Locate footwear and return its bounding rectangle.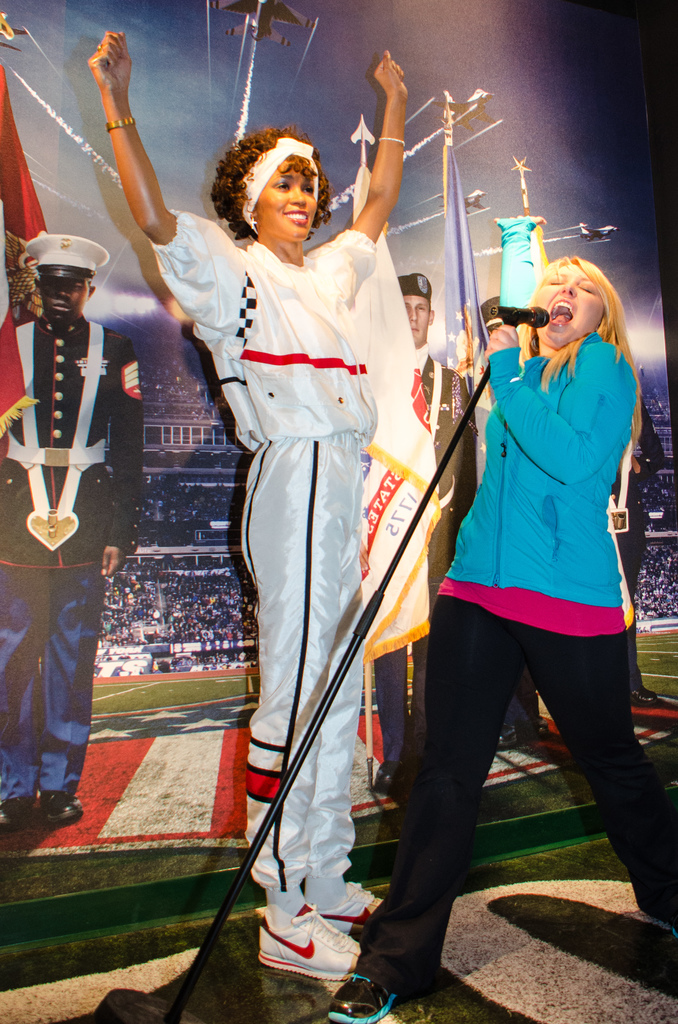
[35,774,92,834].
